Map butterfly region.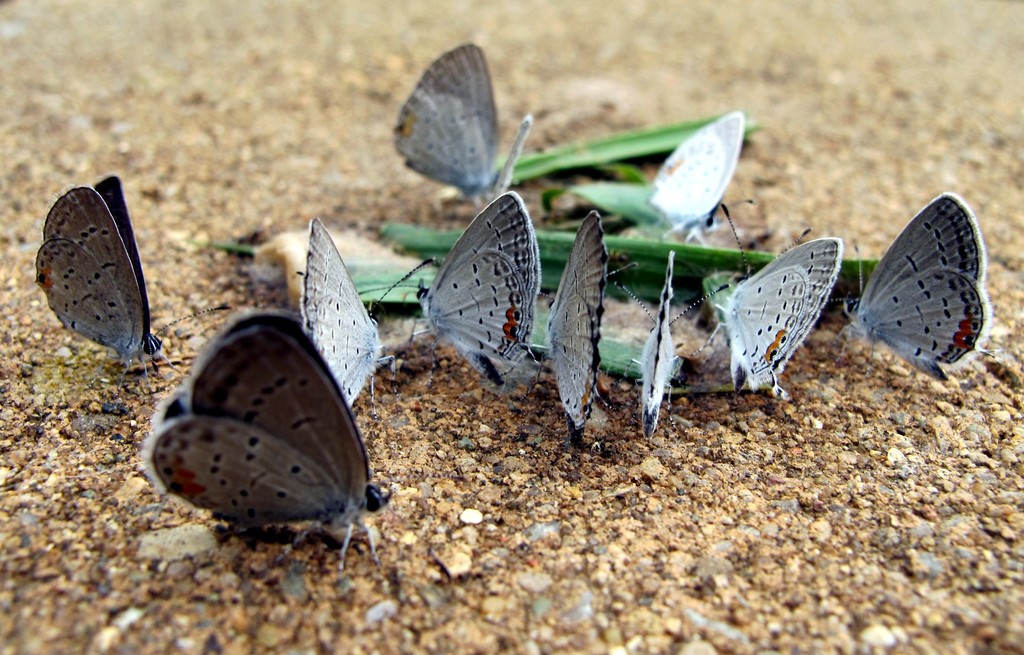
Mapped to left=696, top=200, right=857, bottom=396.
